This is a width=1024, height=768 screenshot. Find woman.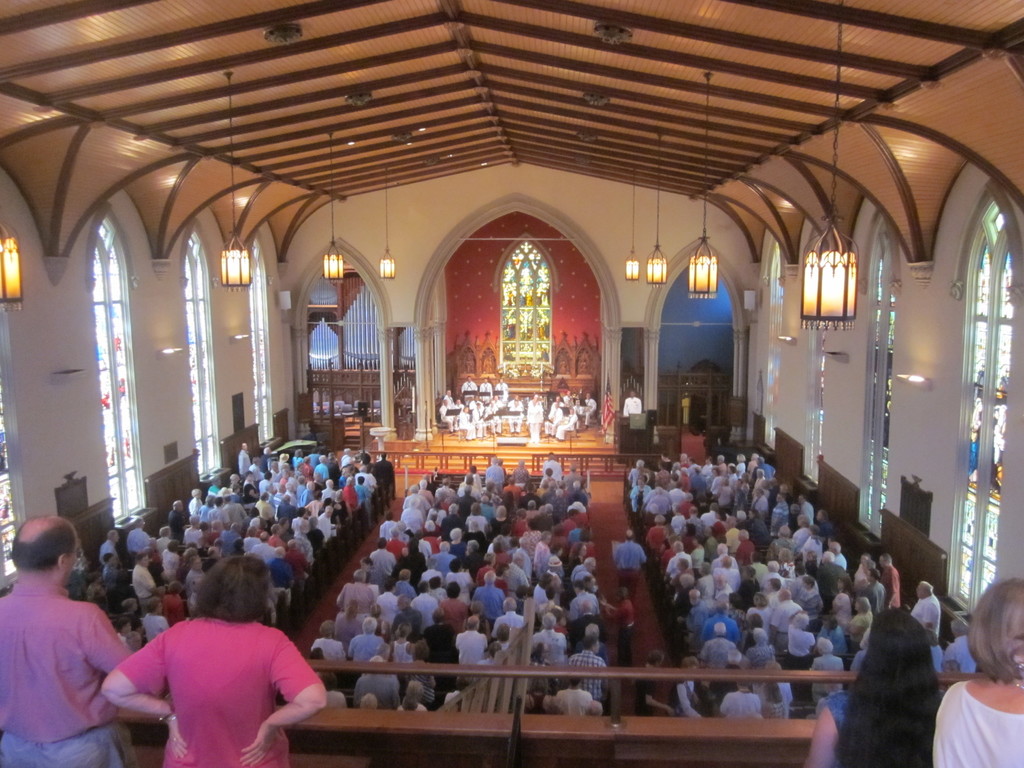
Bounding box: [x1=532, y1=531, x2=552, y2=579].
